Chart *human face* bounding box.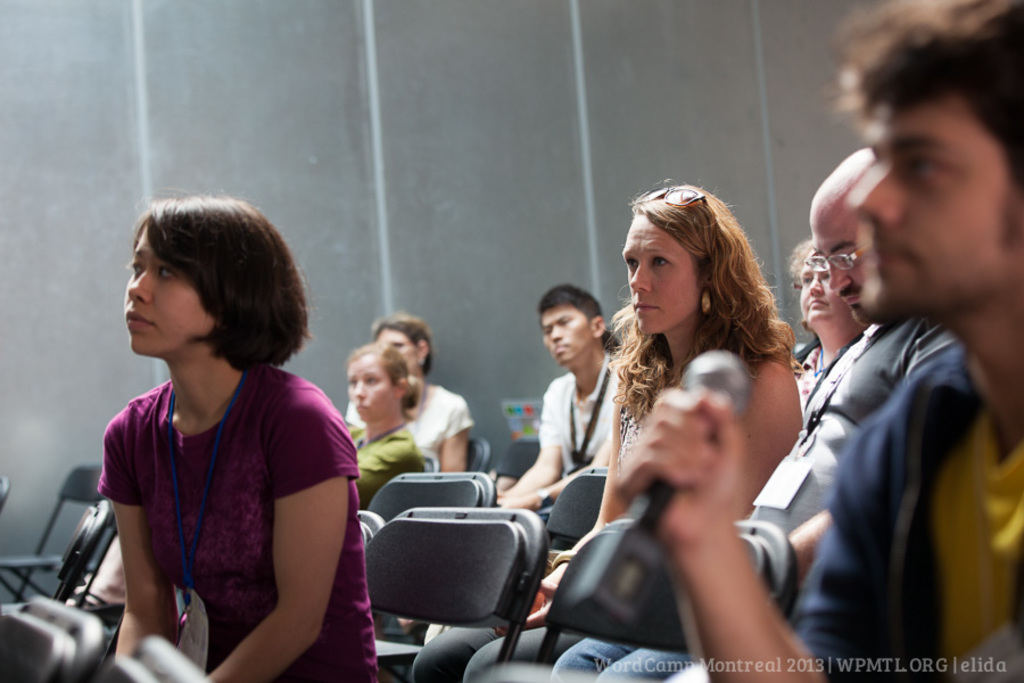
Charted: (x1=808, y1=217, x2=866, y2=320).
